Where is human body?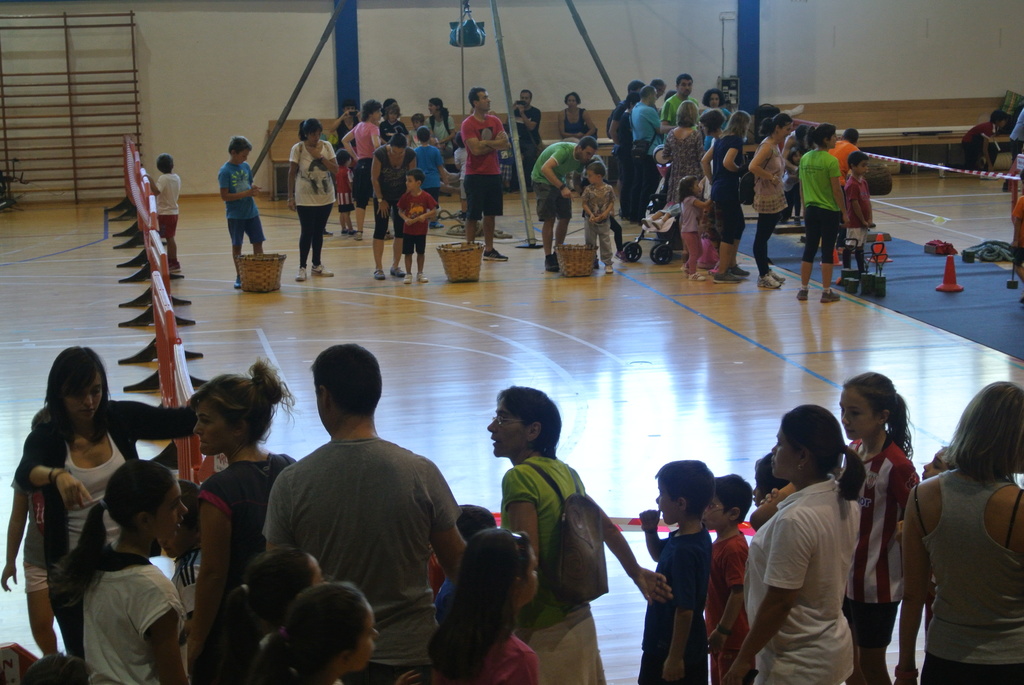
(266, 441, 468, 684).
